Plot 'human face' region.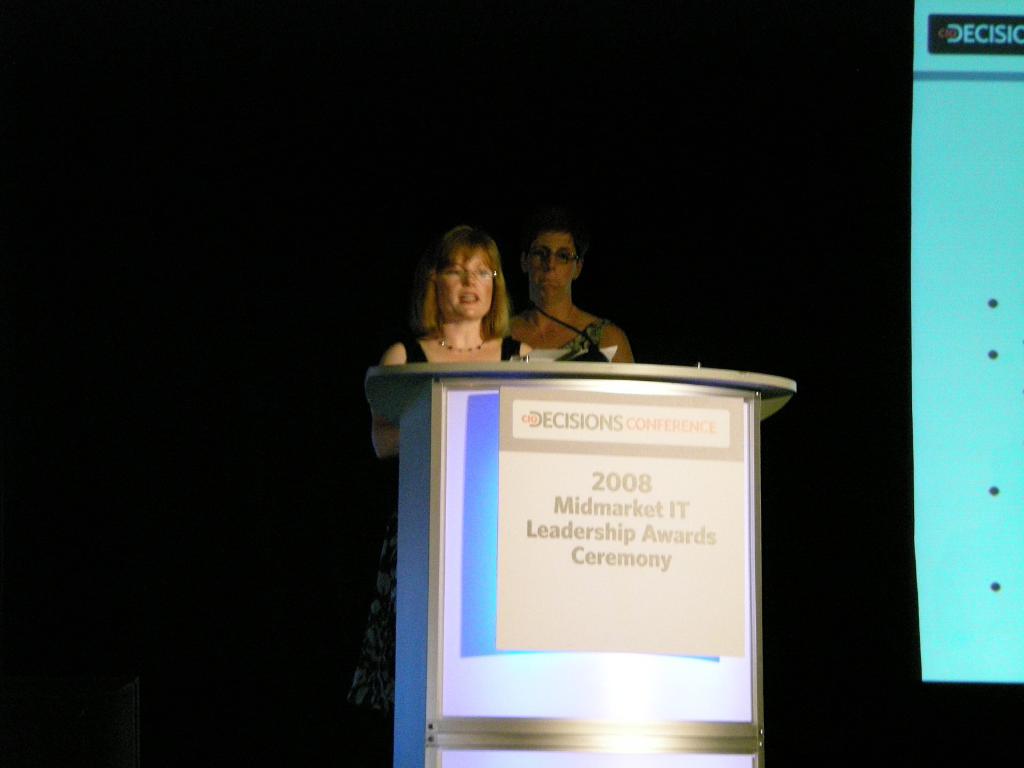
Plotted at detection(528, 232, 570, 305).
